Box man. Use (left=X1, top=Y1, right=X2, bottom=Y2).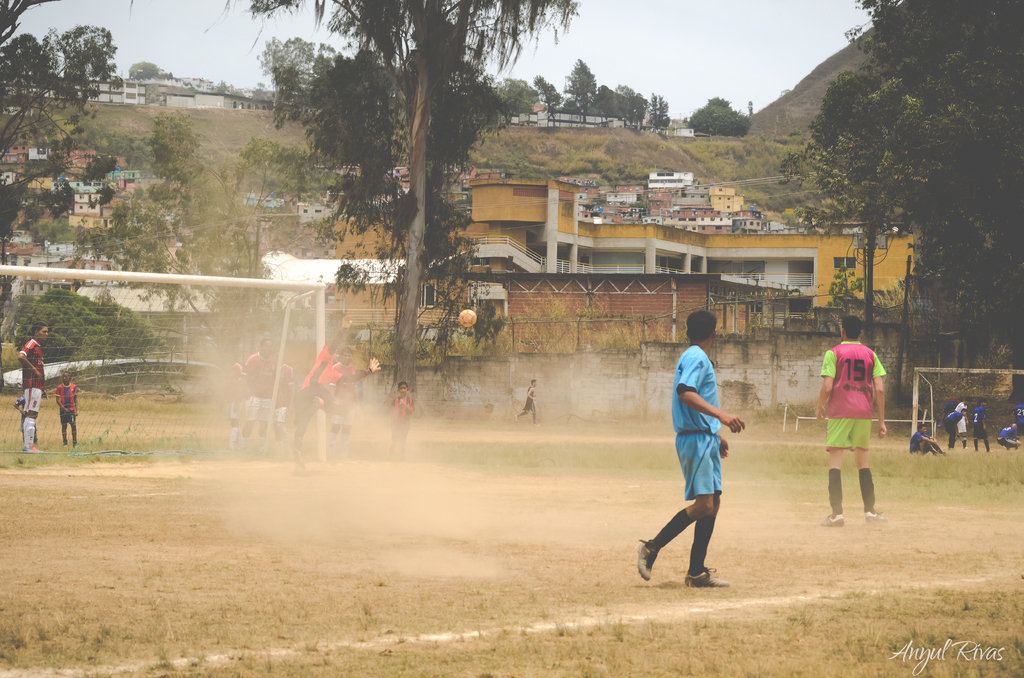
(left=1013, top=401, right=1023, bottom=429).
